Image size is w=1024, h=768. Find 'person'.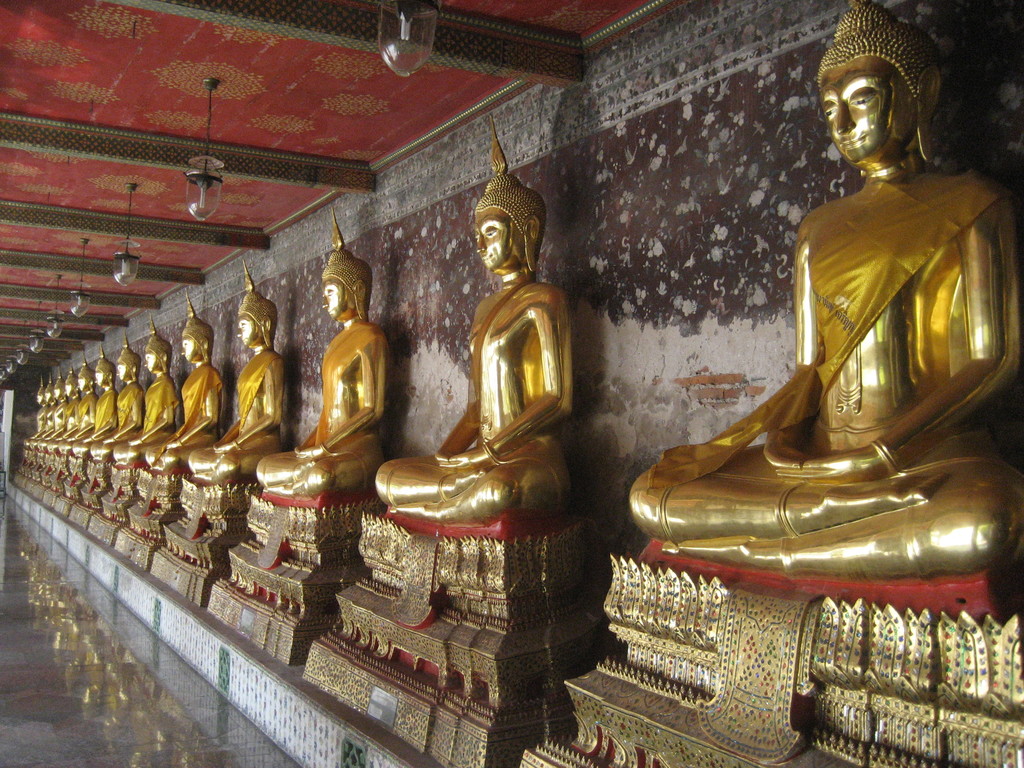
x1=188, y1=262, x2=280, y2=480.
